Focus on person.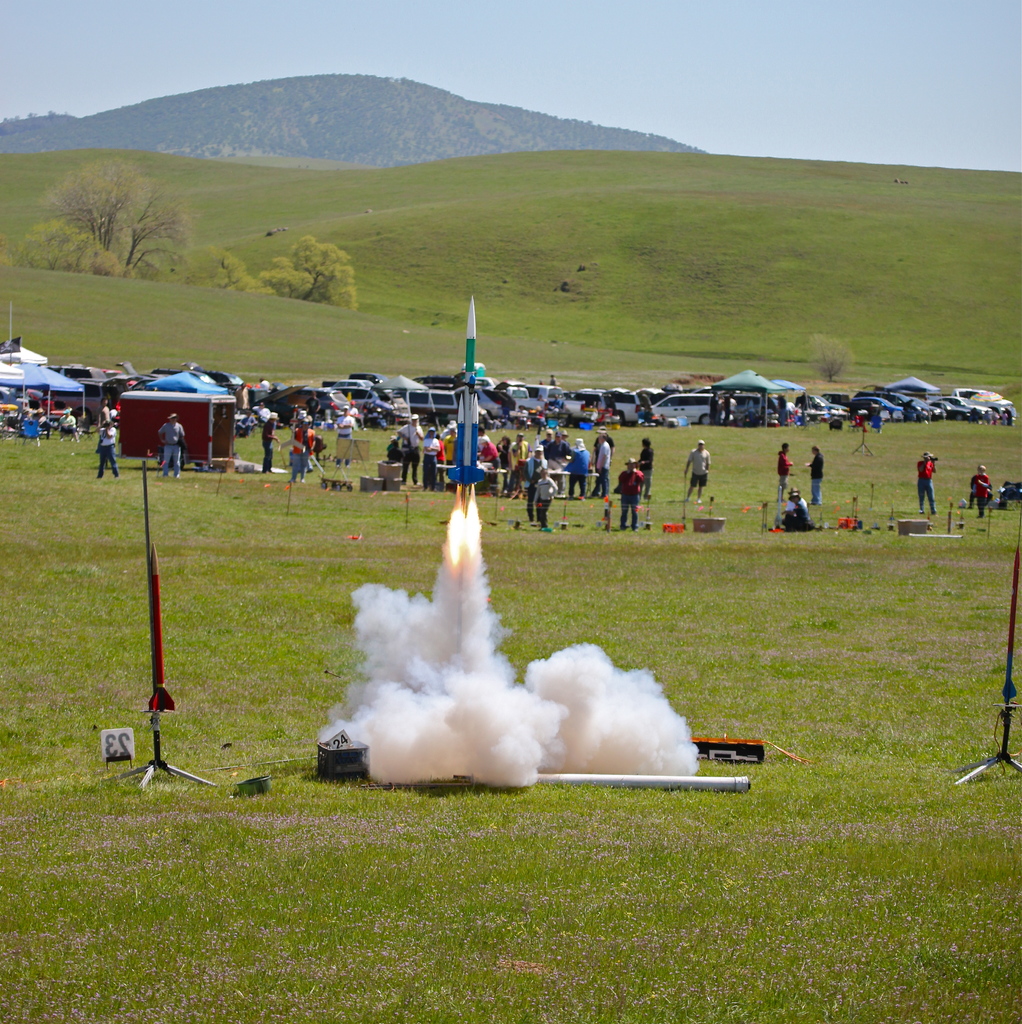
Focused at bbox(59, 411, 80, 444).
